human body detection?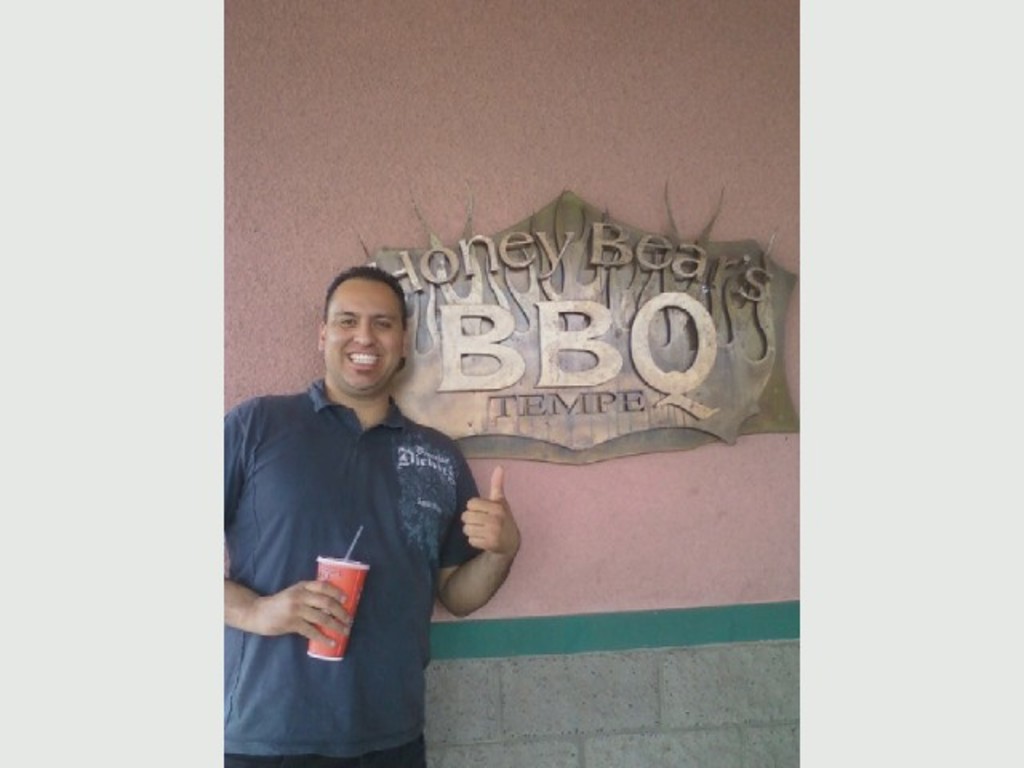
Rect(229, 277, 478, 767)
